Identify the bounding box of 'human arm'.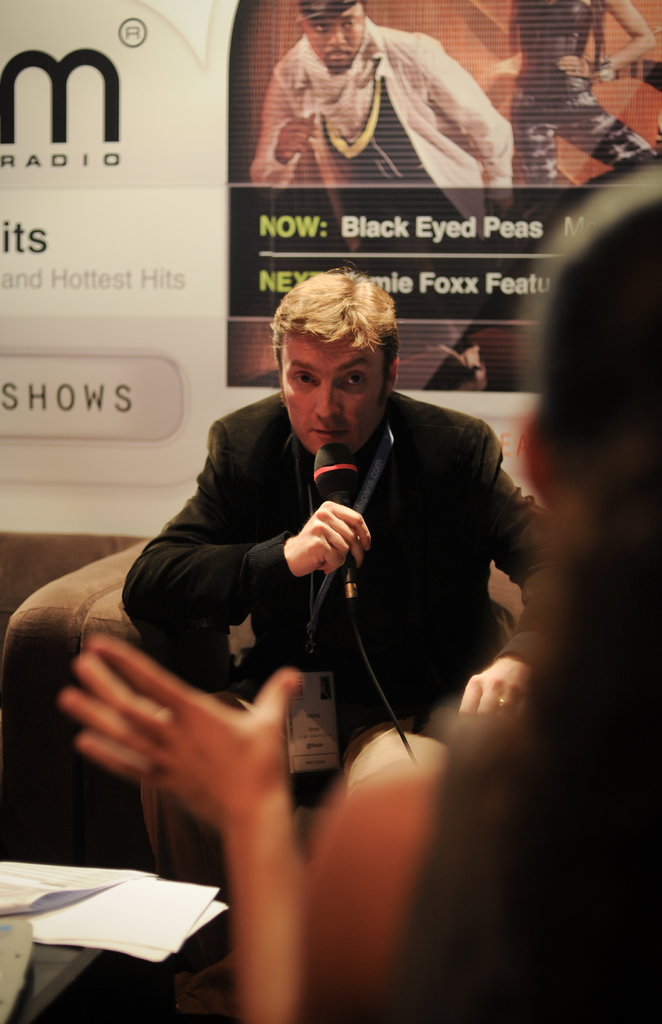
(119, 406, 369, 637).
